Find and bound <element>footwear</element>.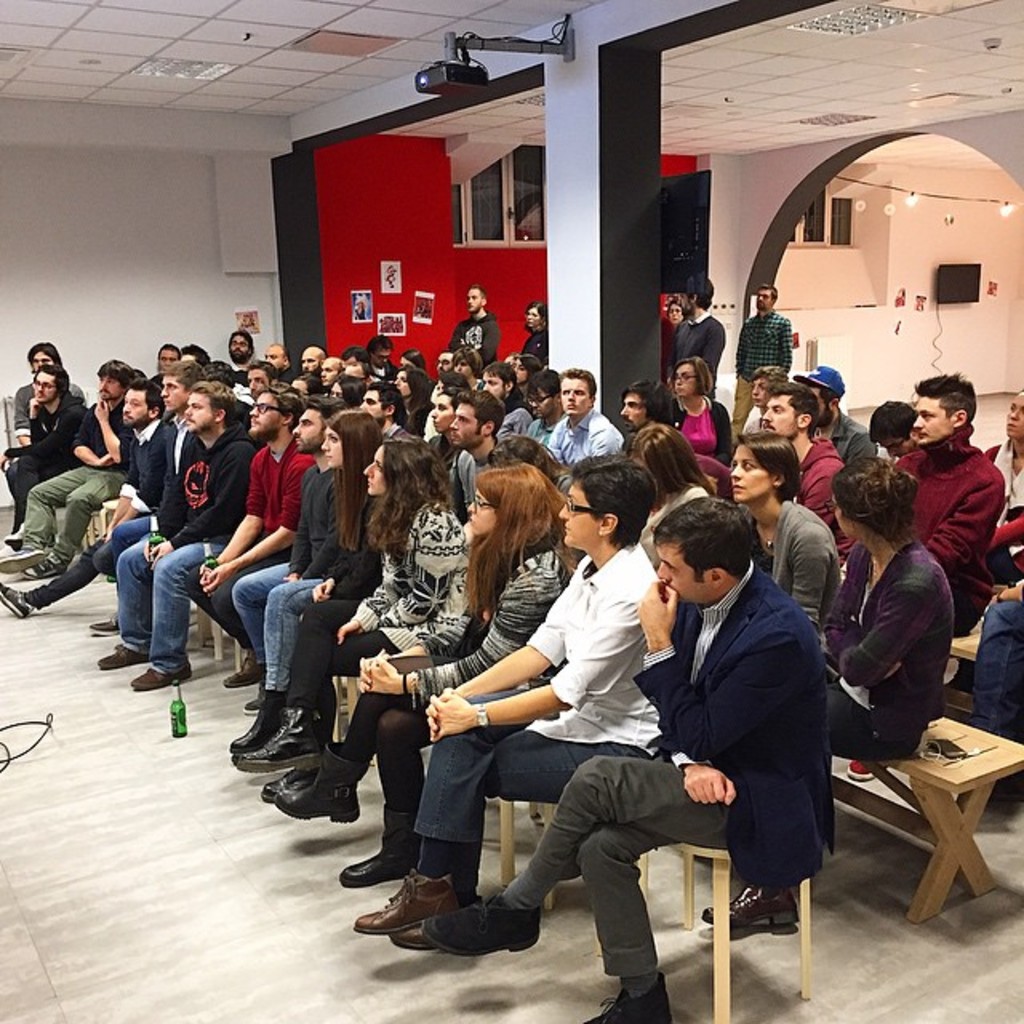
Bound: Rect(0, 584, 34, 619).
